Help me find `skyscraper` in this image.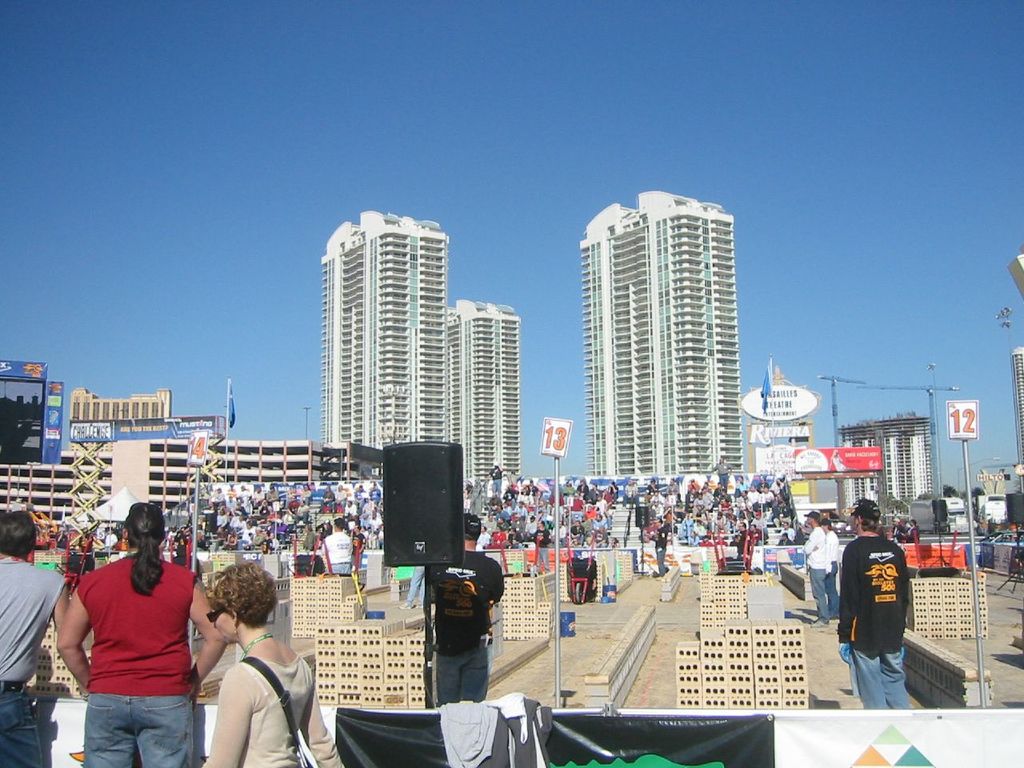
Found it: <box>319,209,451,461</box>.
